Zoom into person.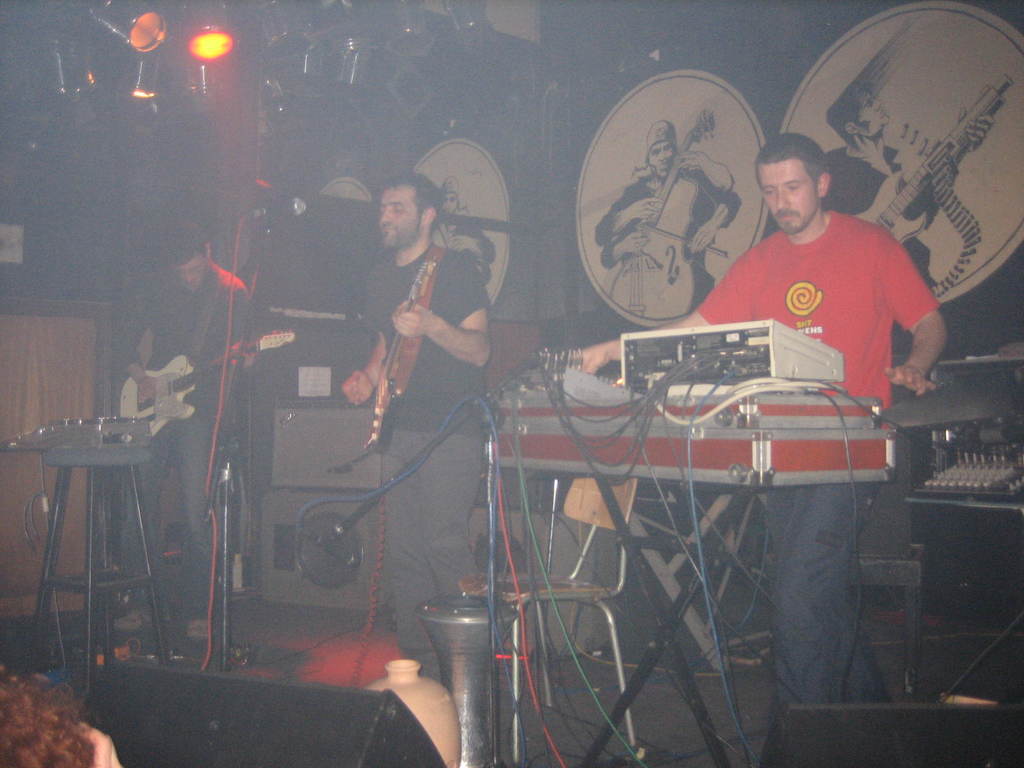
Zoom target: (left=116, top=218, right=271, bottom=667).
